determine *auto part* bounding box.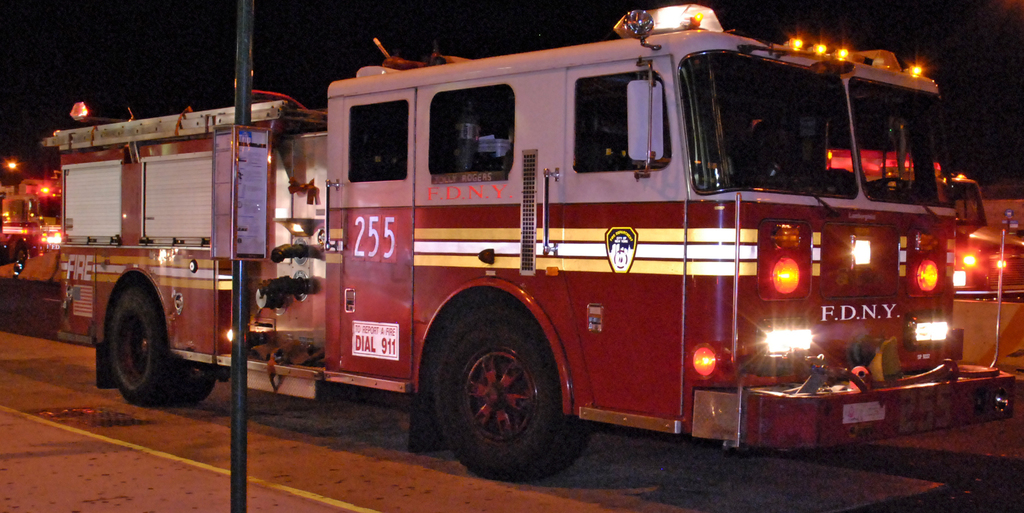
Determined: 431,316,593,482.
